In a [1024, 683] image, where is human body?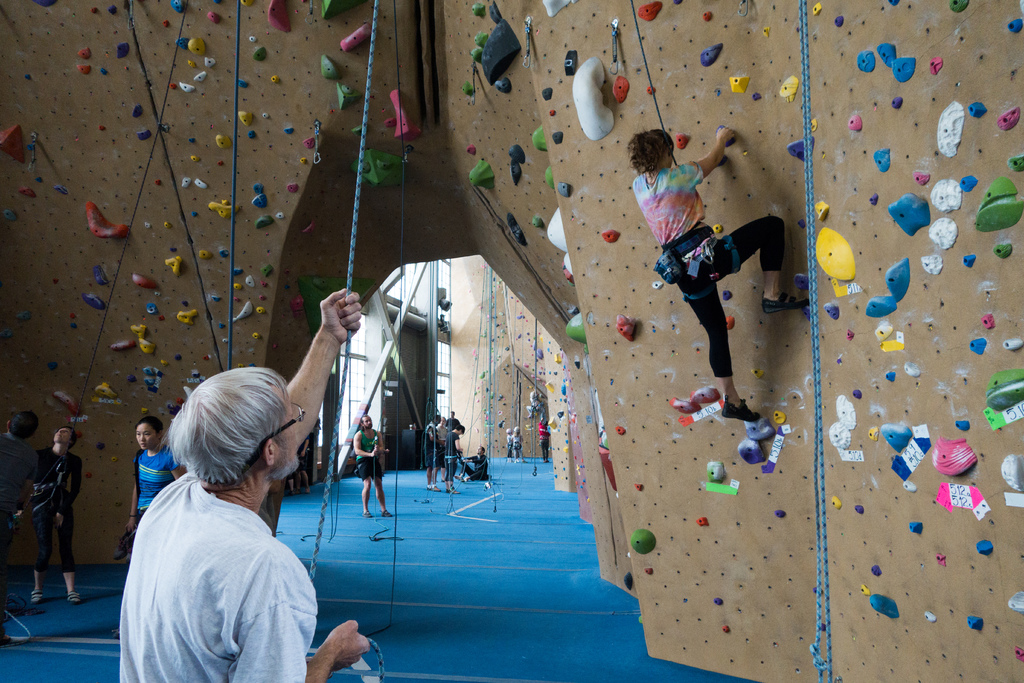
locate(627, 117, 795, 441).
